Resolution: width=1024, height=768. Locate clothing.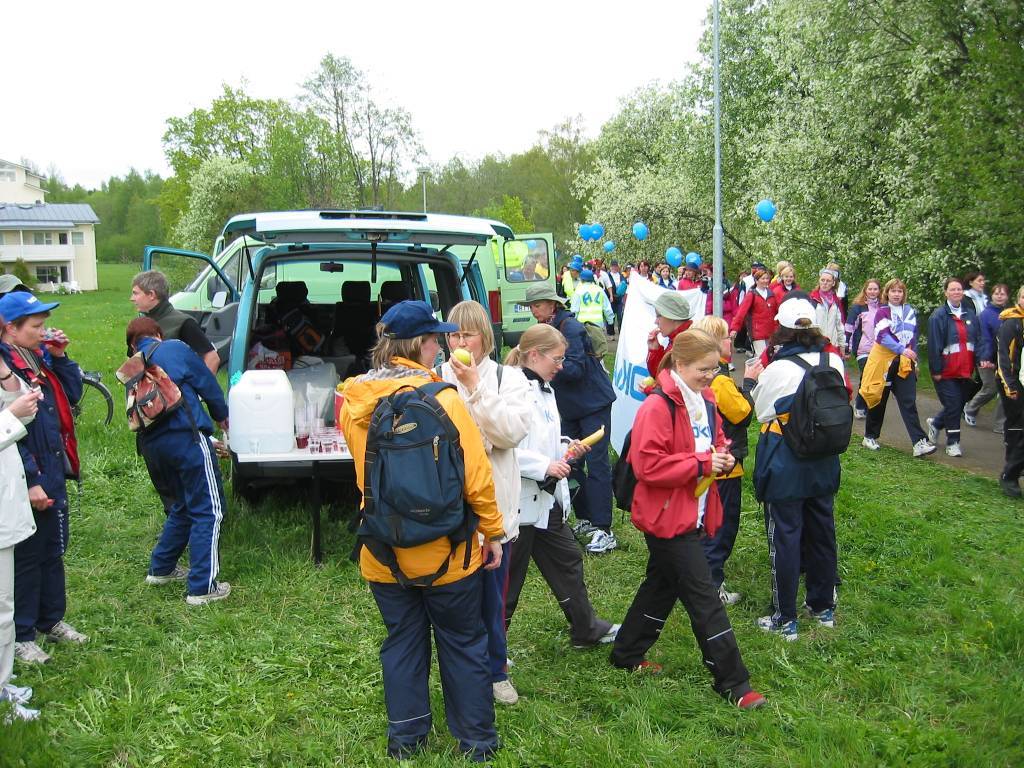
{"left": 0, "top": 348, "right": 81, "bottom": 643}.
